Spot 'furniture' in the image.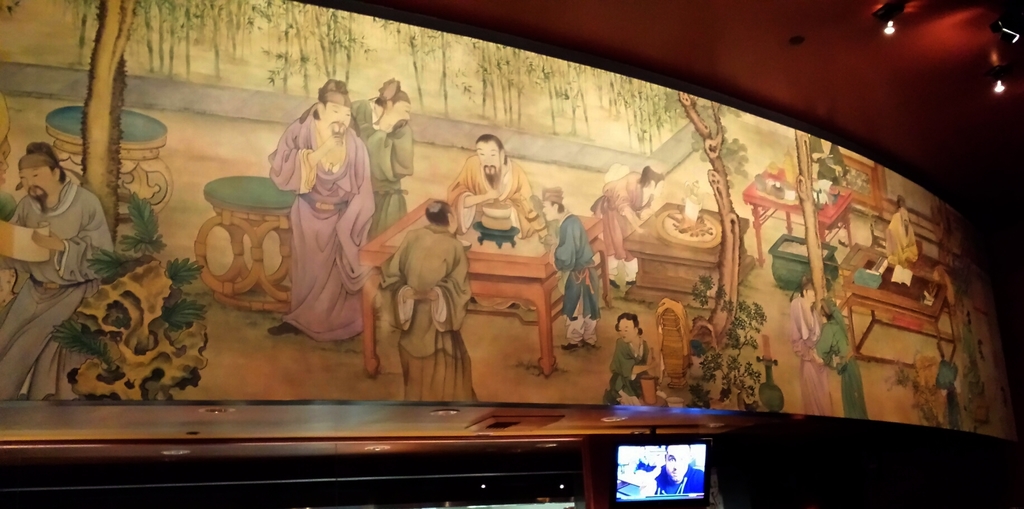
'furniture' found at 835, 243, 961, 368.
